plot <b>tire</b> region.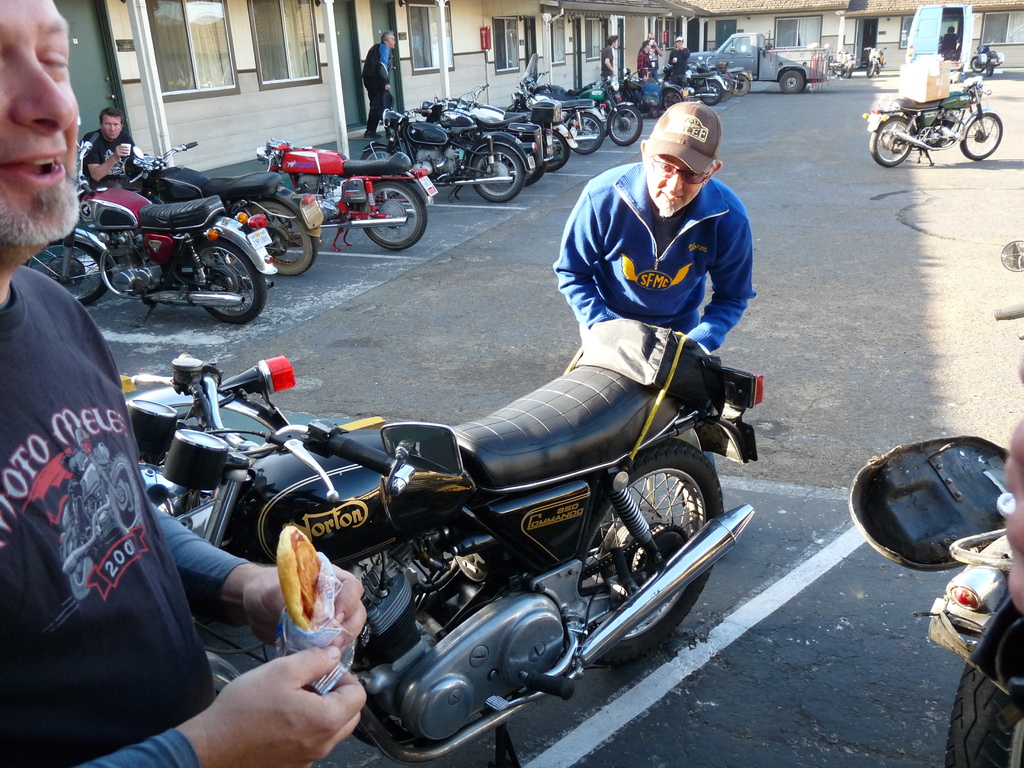
Plotted at 574:438:724:632.
